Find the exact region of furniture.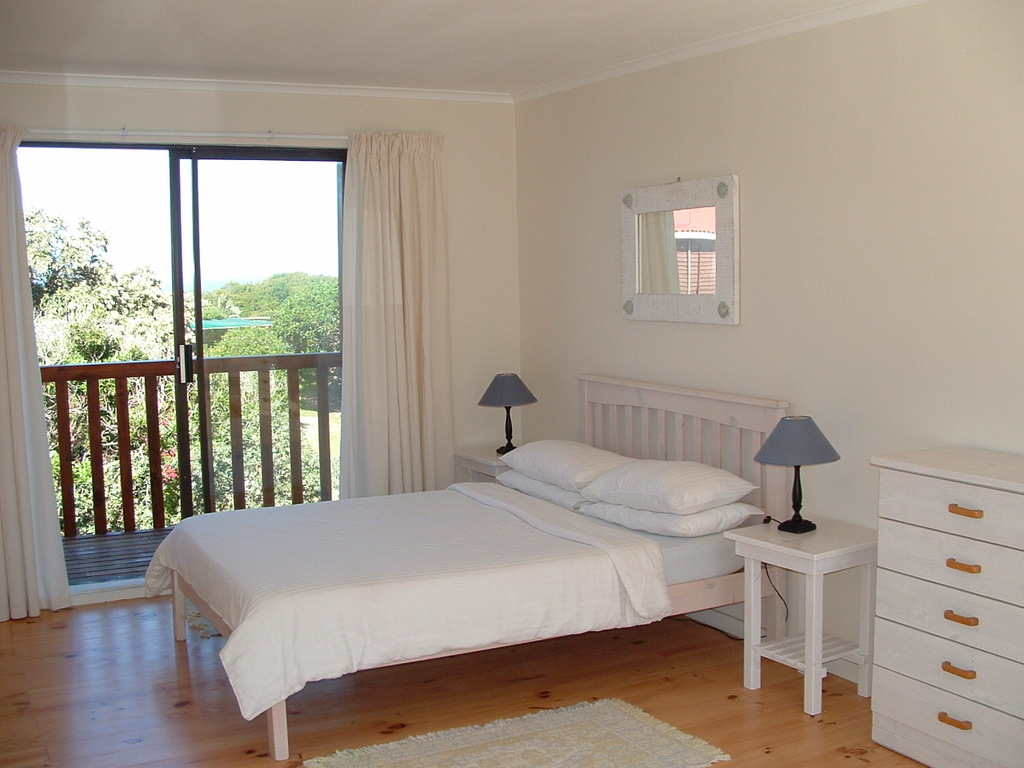
Exact region: <bbox>458, 446, 512, 486</bbox>.
